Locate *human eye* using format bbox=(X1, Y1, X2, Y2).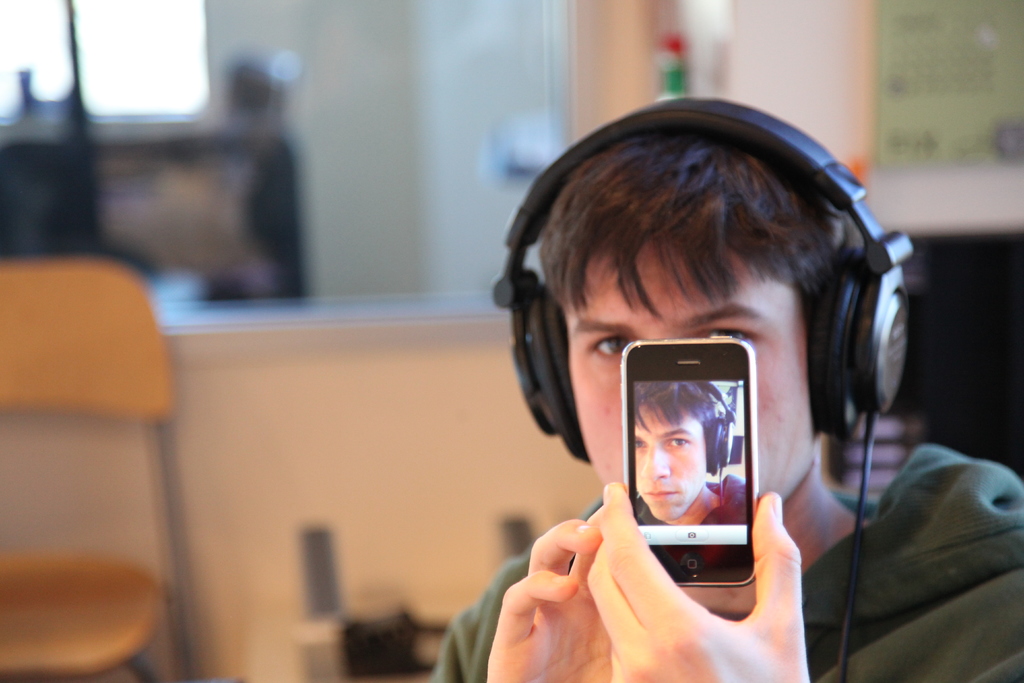
bbox=(698, 327, 757, 350).
